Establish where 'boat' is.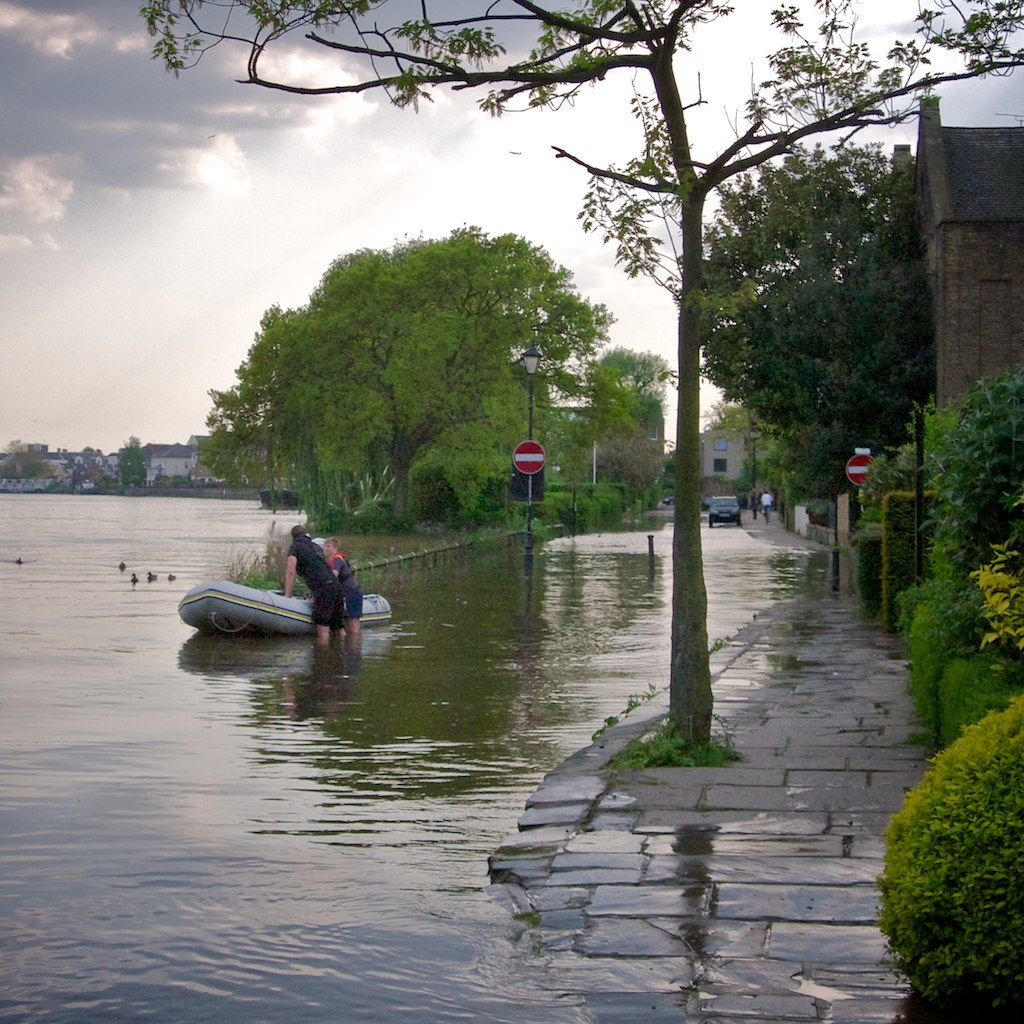
Established at 240 537 399 642.
